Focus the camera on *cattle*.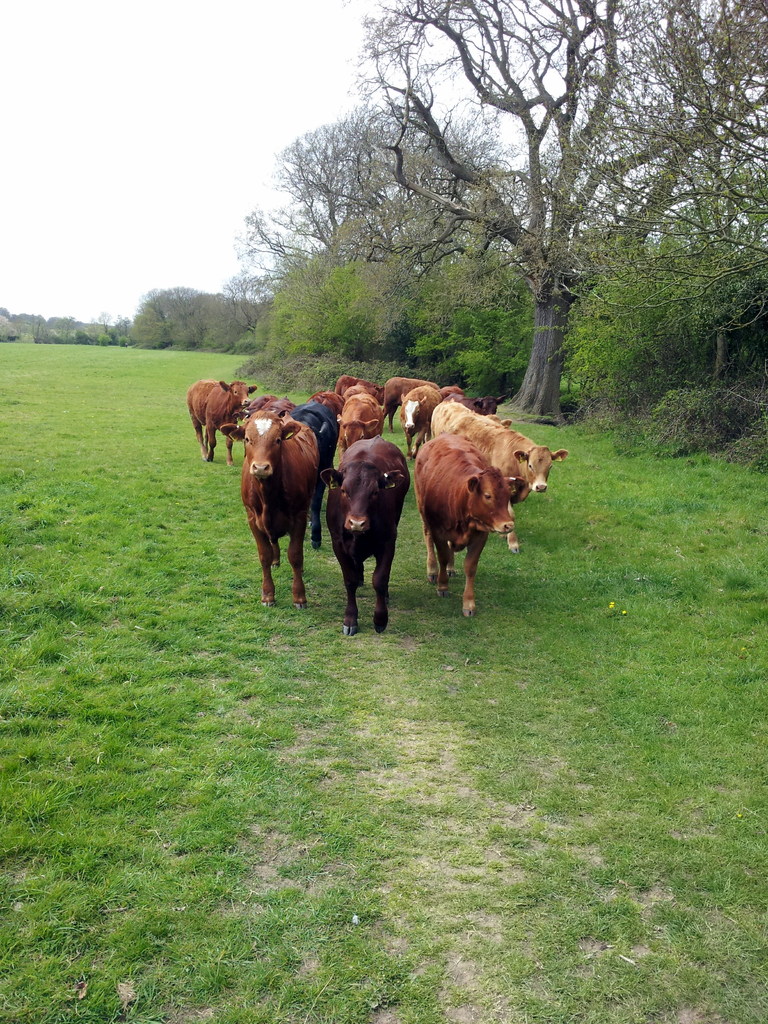
Focus region: locate(230, 388, 337, 608).
